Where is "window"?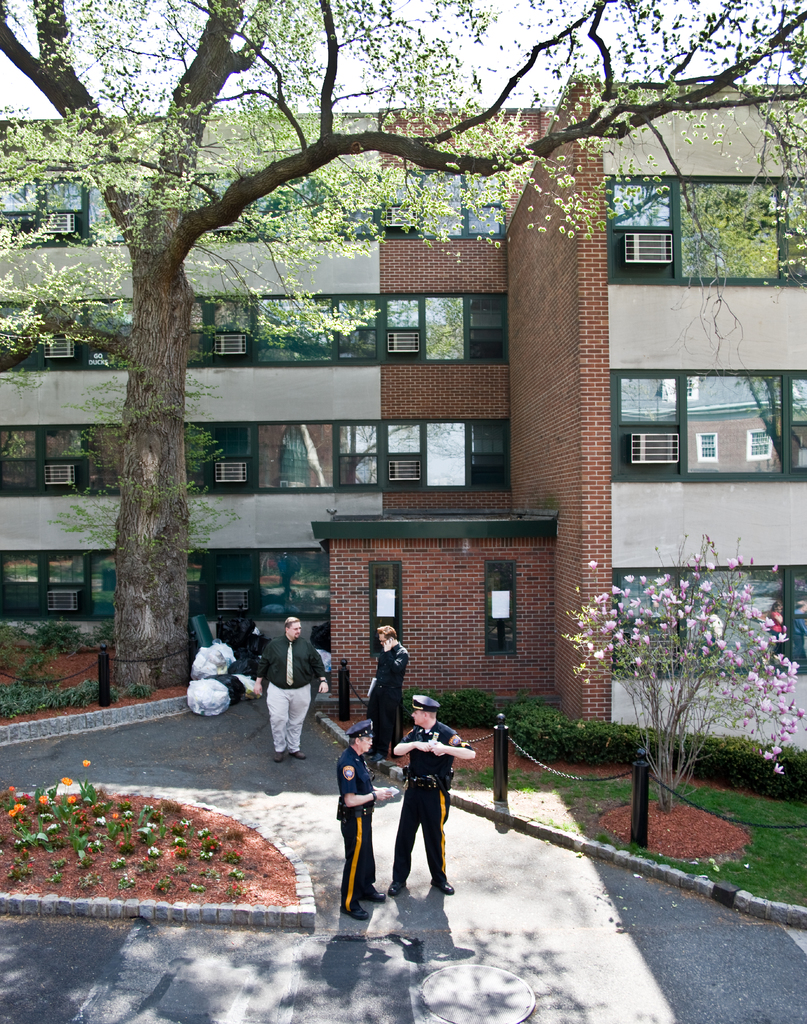
select_region(600, 150, 806, 297).
